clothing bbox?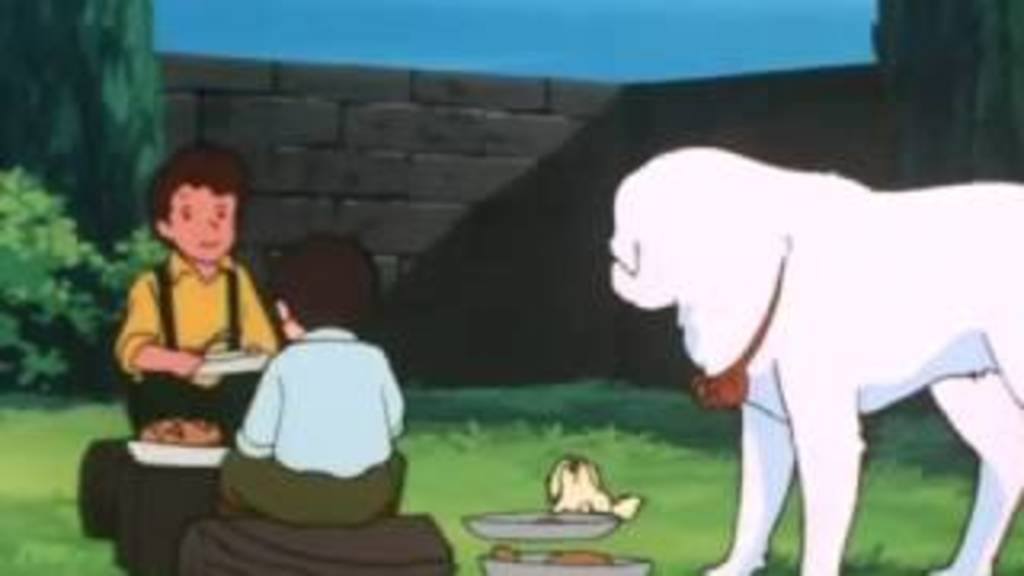
[x1=202, y1=294, x2=426, y2=534]
